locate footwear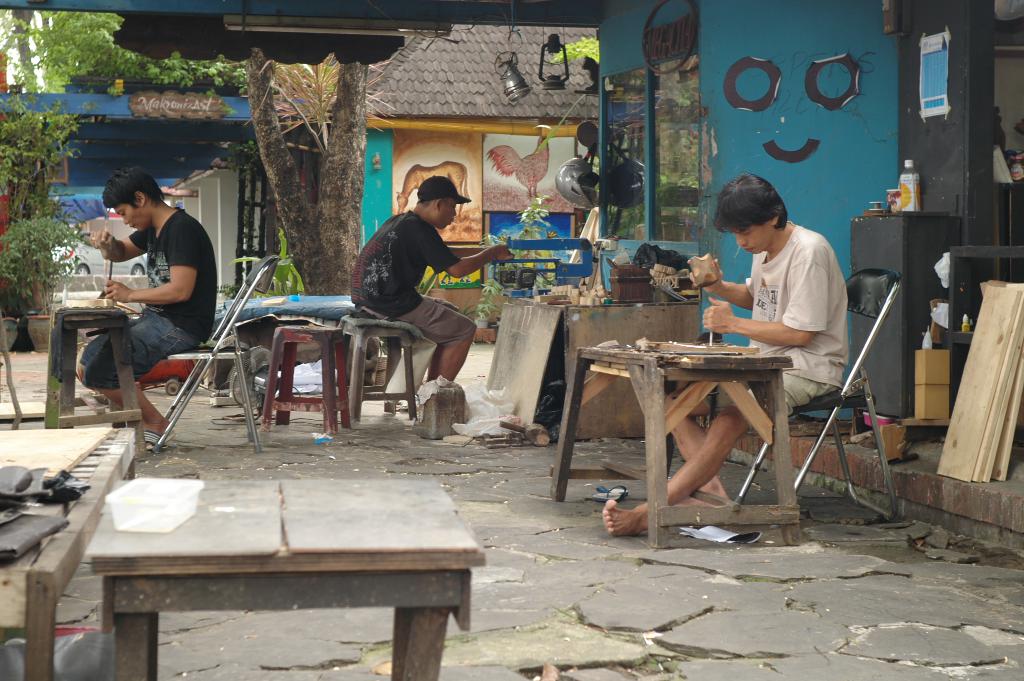
x1=594, y1=482, x2=627, y2=500
